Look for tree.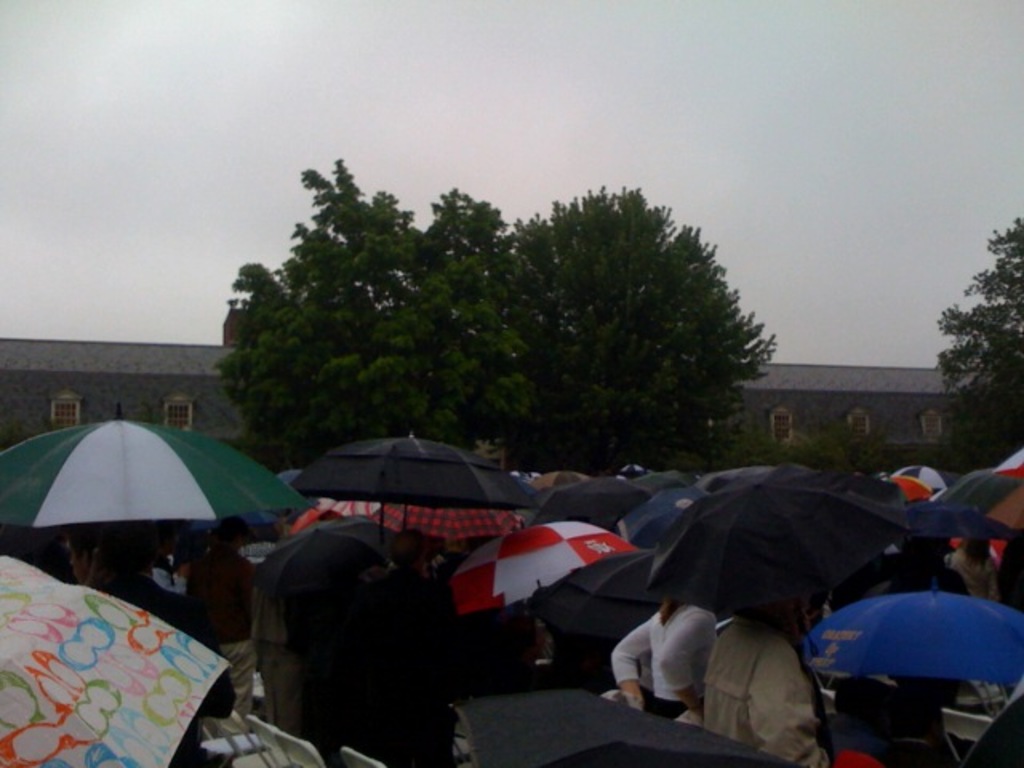
Found: detection(925, 214, 1022, 464).
